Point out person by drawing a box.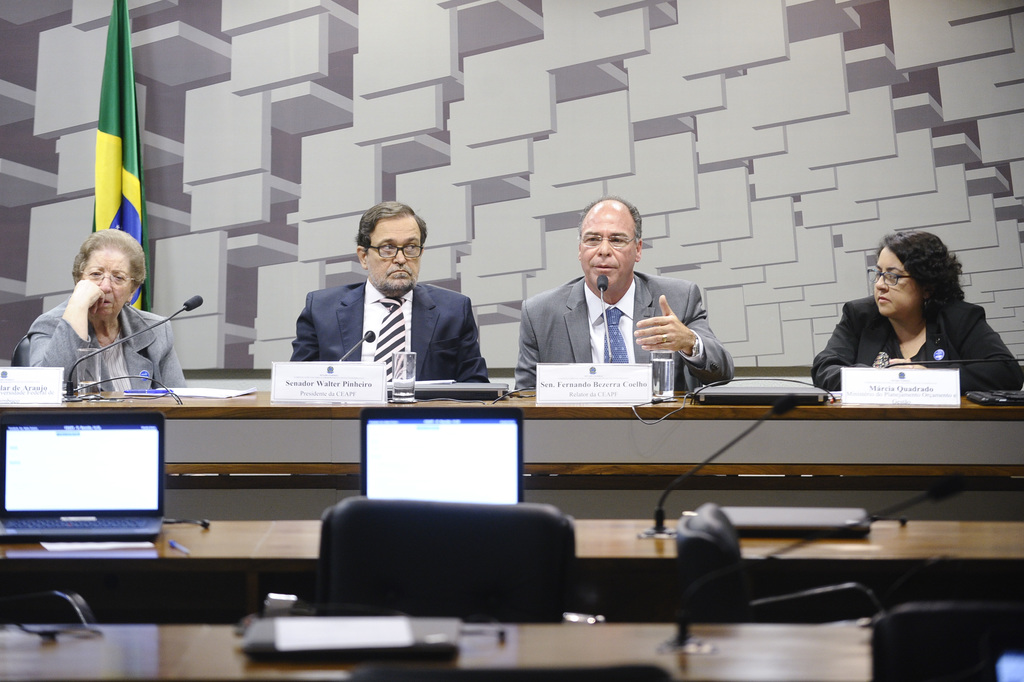
37:225:172:412.
